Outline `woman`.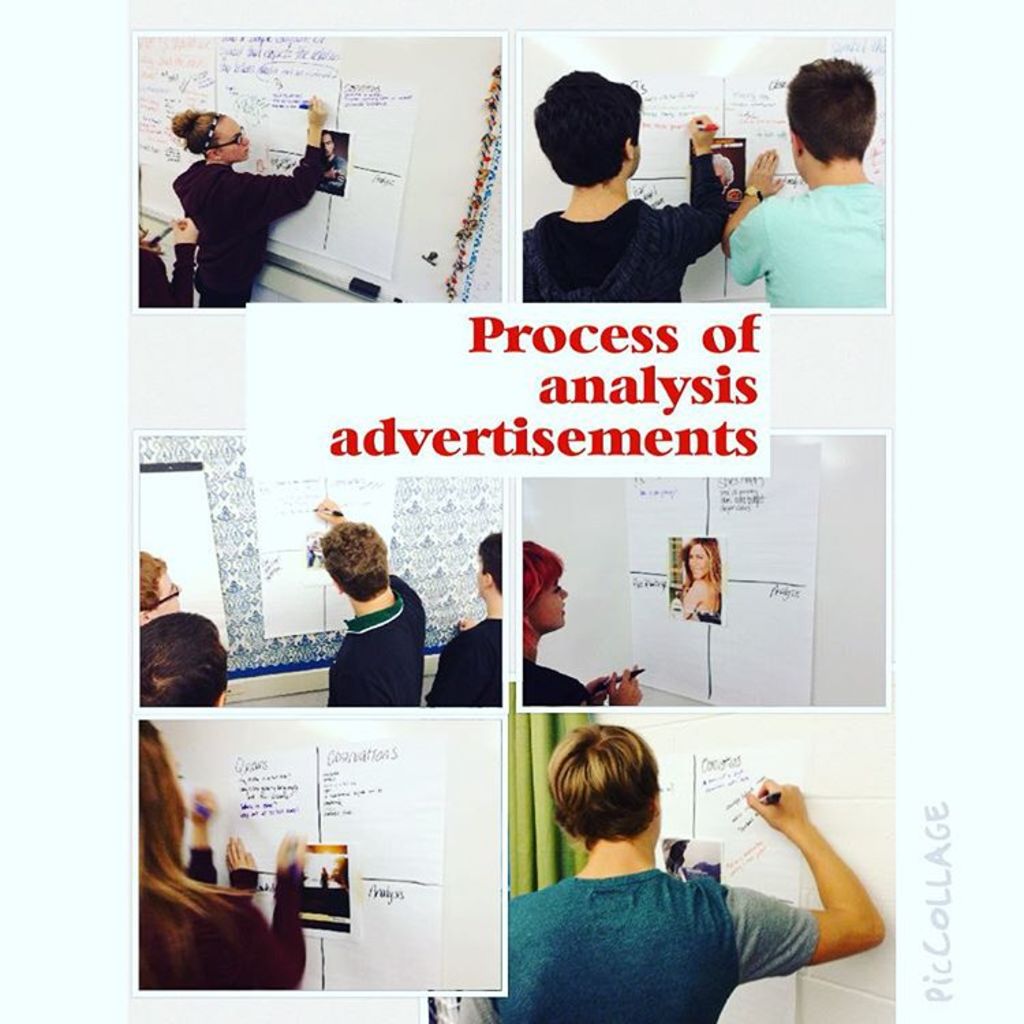
Outline: x1=522 y1=72 x2=726 y2=311.
